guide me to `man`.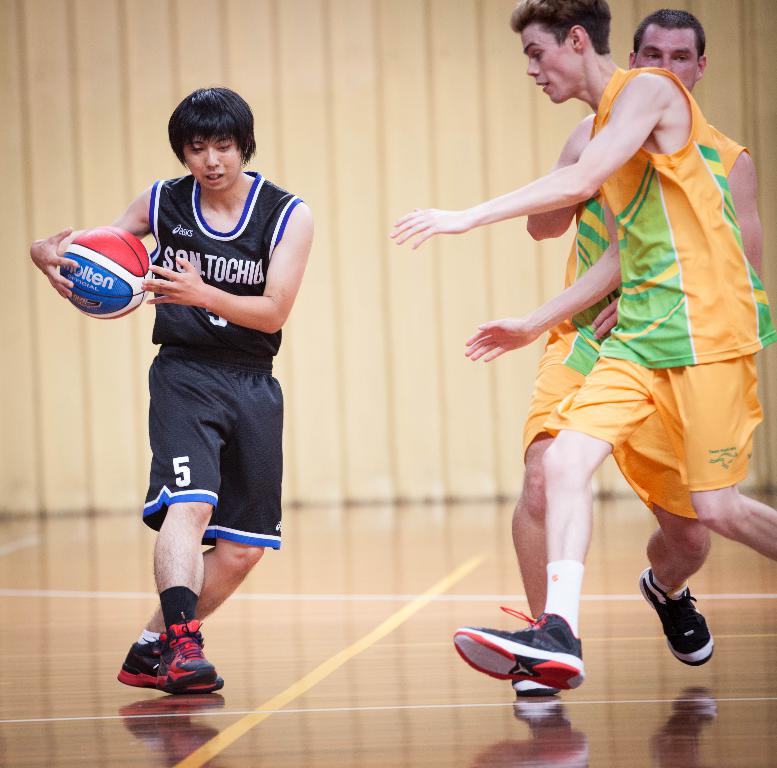
Guidance: l=27, t=85, r=313, b=691.
